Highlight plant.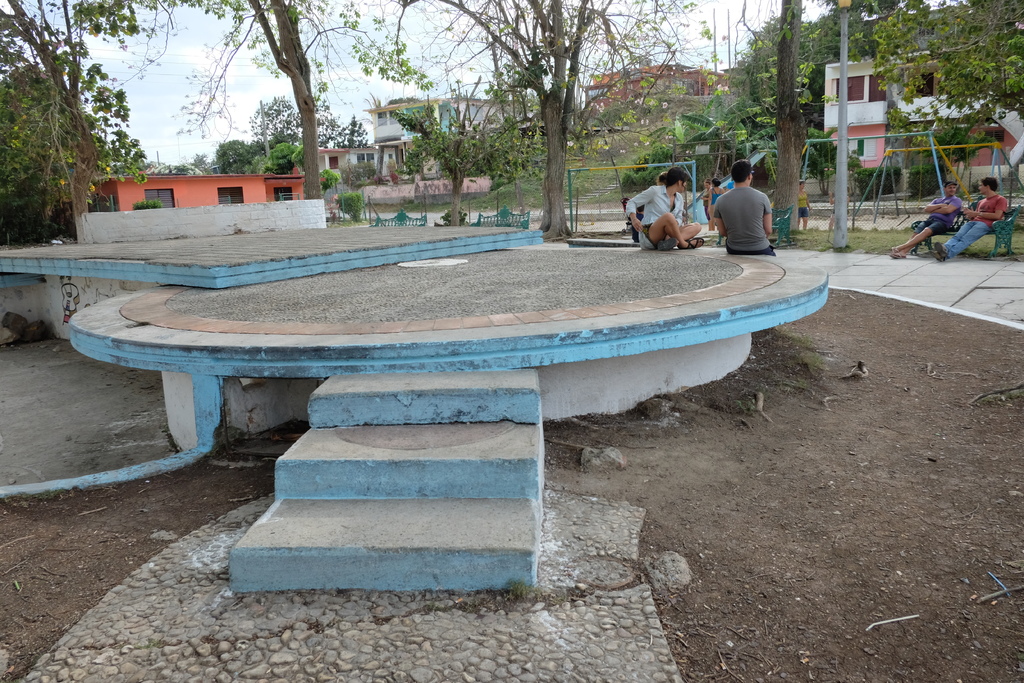
Highlighted region: <box>912,161,942,205</box>.
